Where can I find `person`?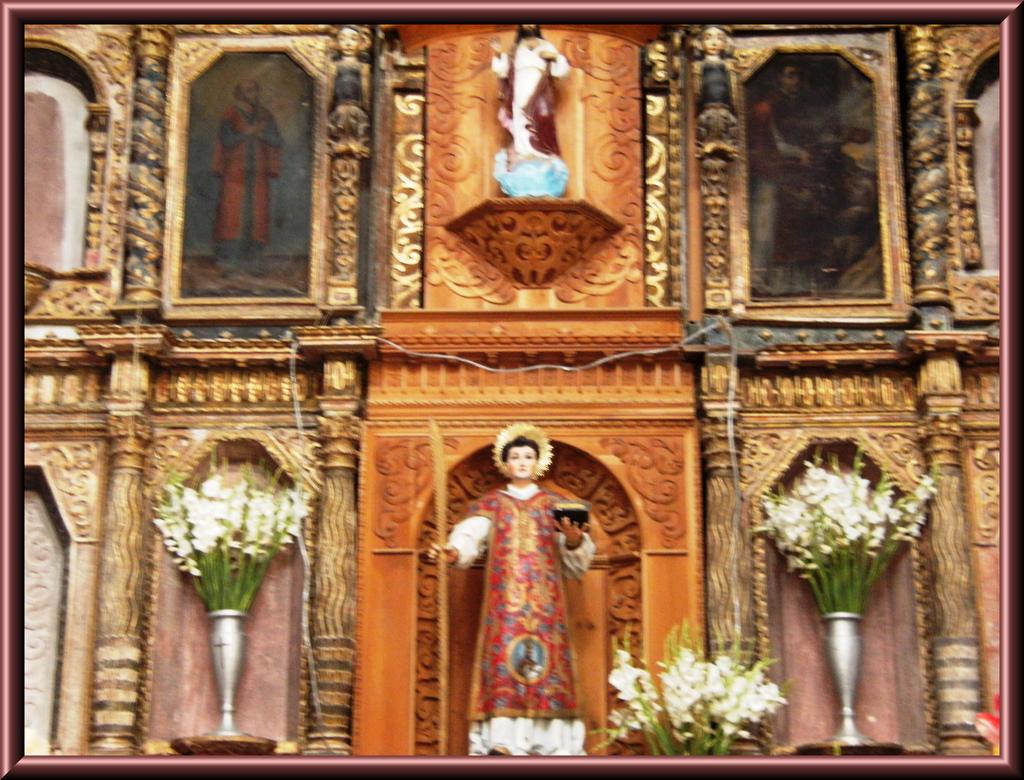
You can find it at [left=491, top=10, right=565, bottom=200].
